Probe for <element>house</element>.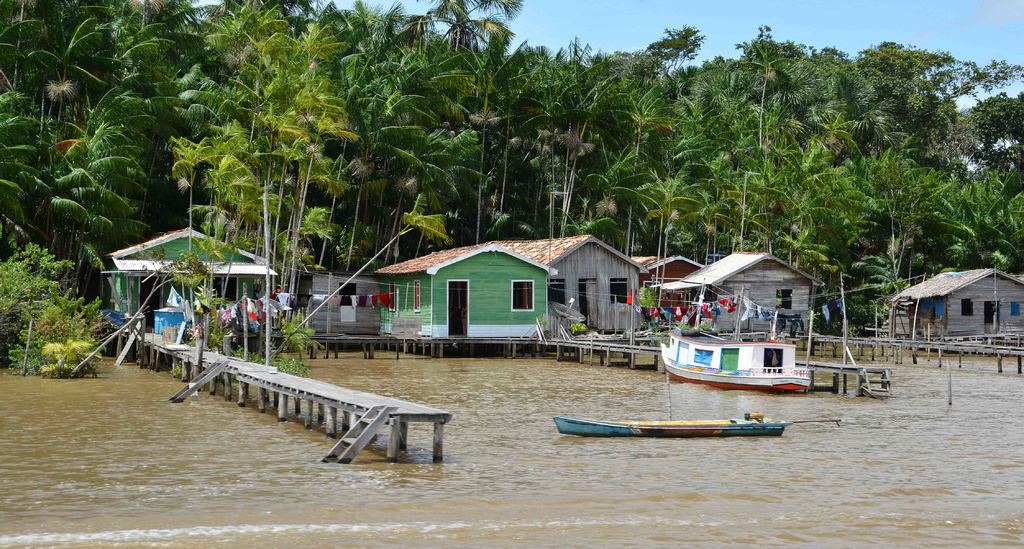
Probe result: <box>377,240,554,347</box>.
